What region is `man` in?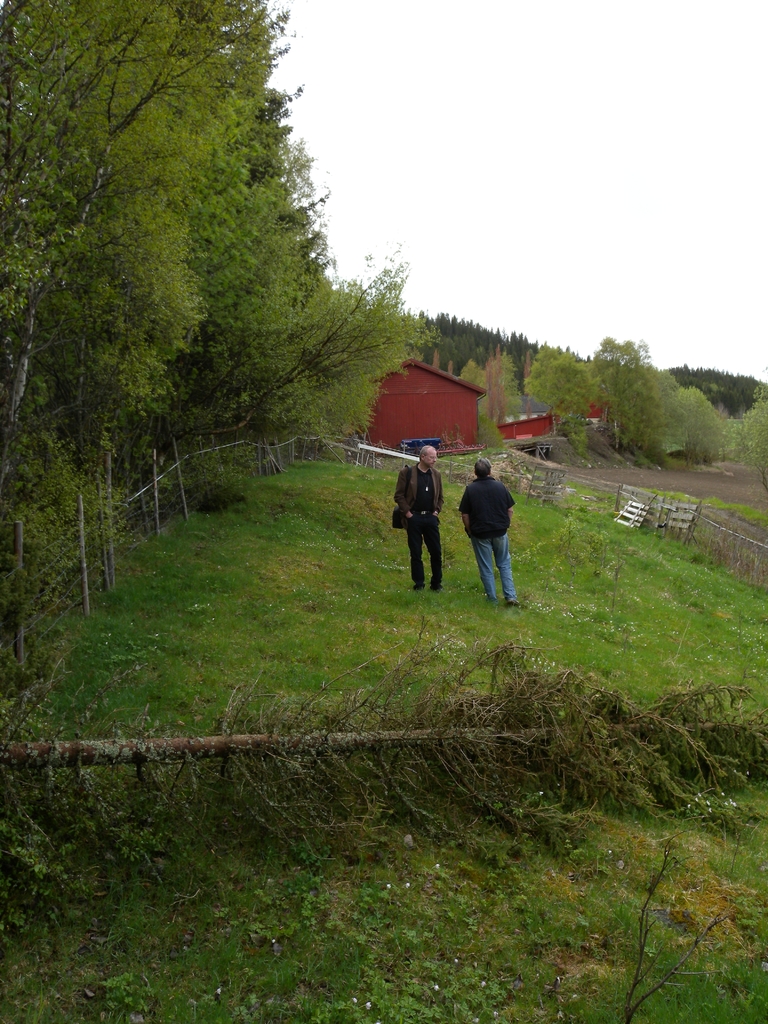
<box>465,450,520,607</box>.
